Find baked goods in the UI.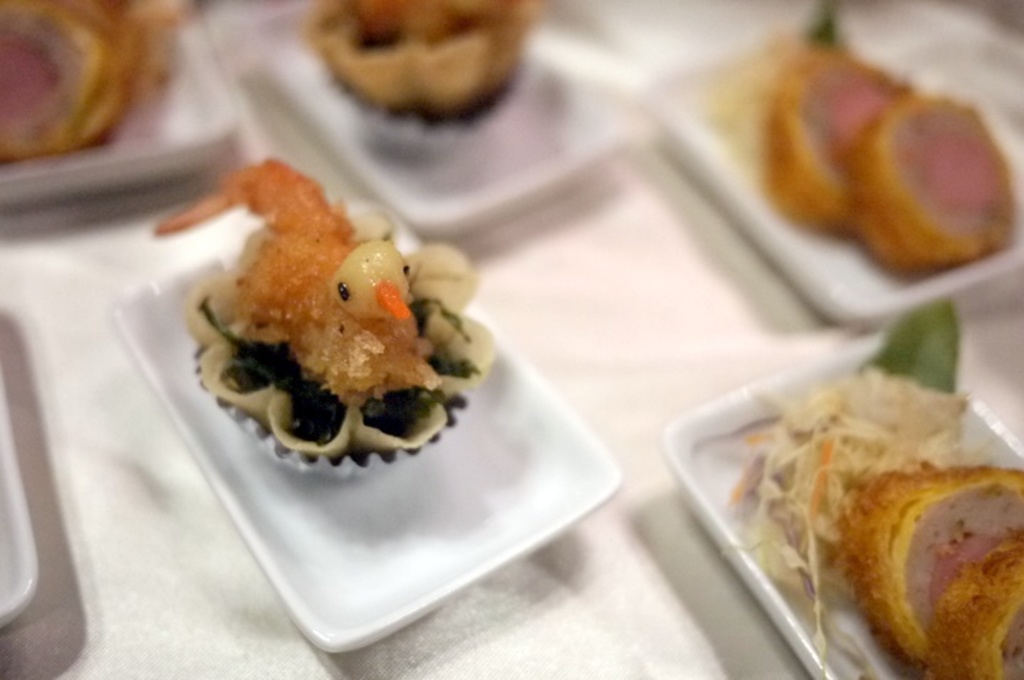
UI element at box=[311, 0, 540, 139].
